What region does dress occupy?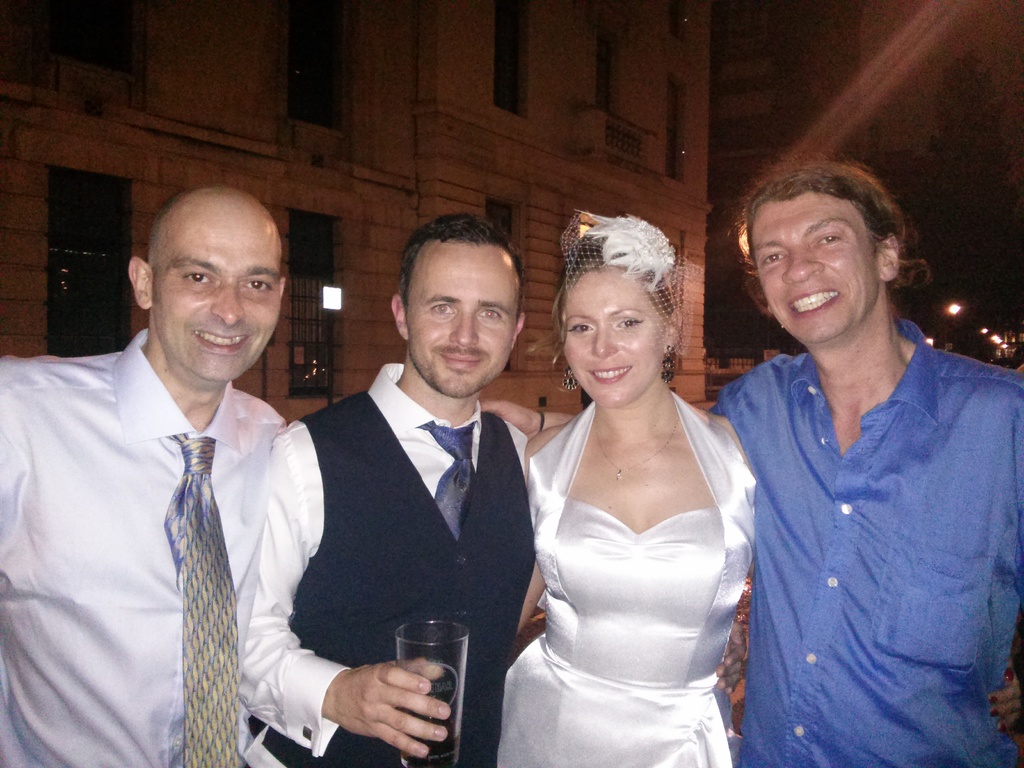
<box>500,343,783,755</box>.
